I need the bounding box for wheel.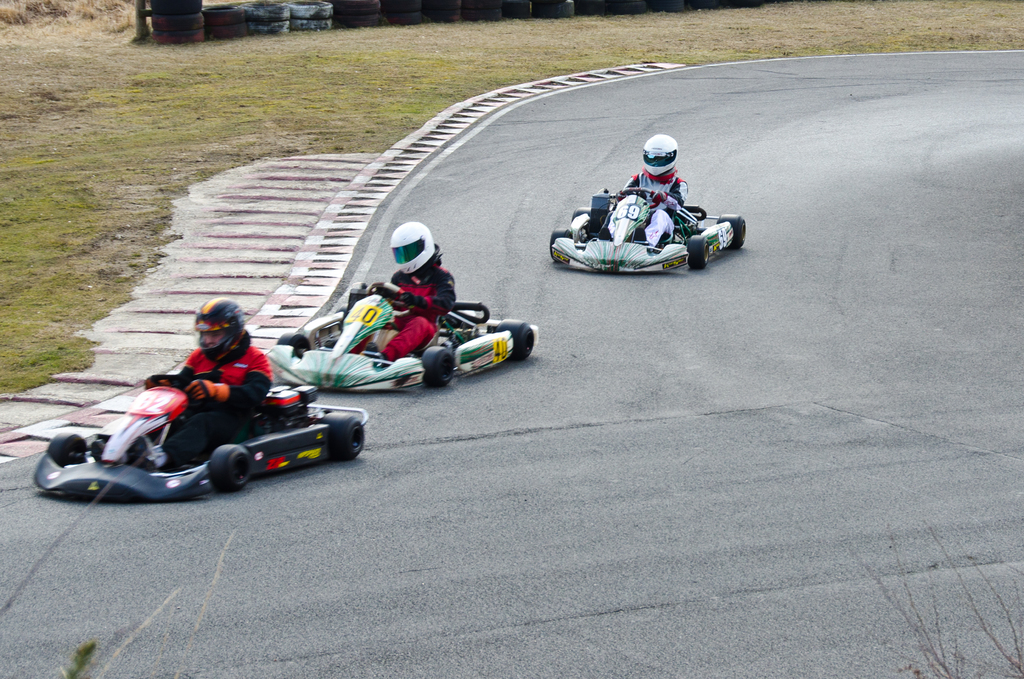
Here it is: (495, 315, 536, 361).
